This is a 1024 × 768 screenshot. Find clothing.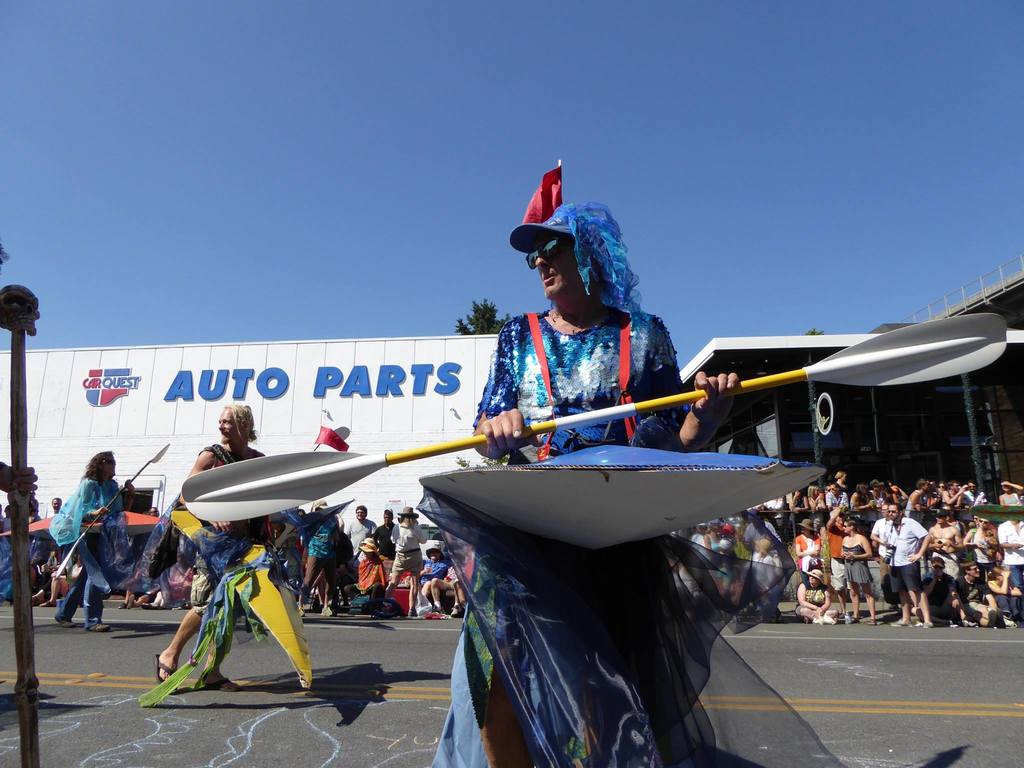
Bounding box: 344,512,384,581.
